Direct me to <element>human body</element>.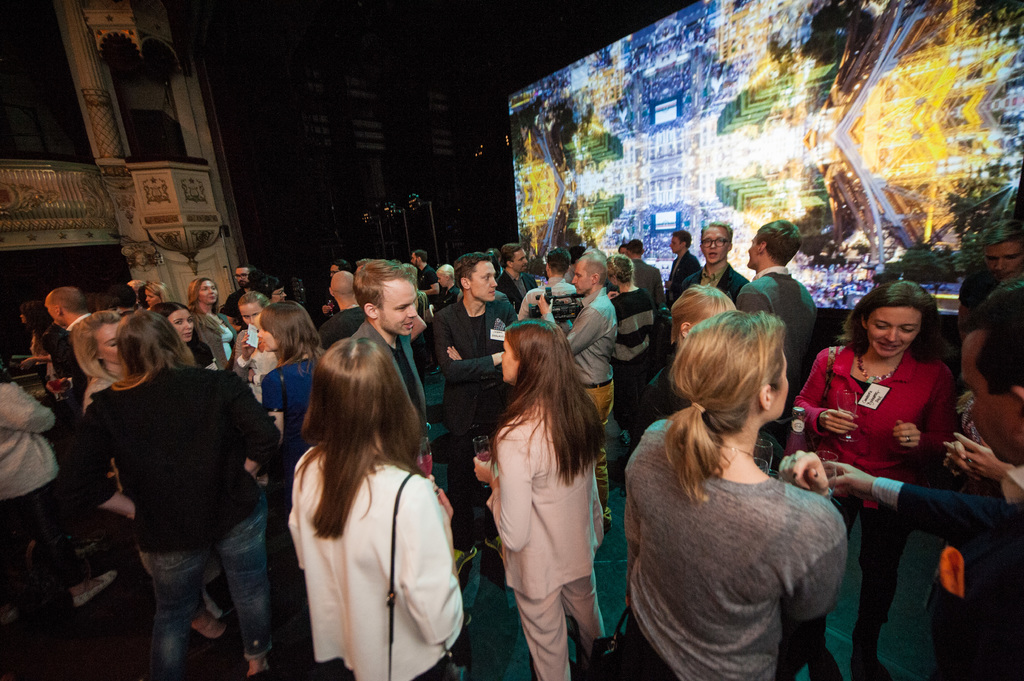
Direction: [423, 248, 520, 495].
